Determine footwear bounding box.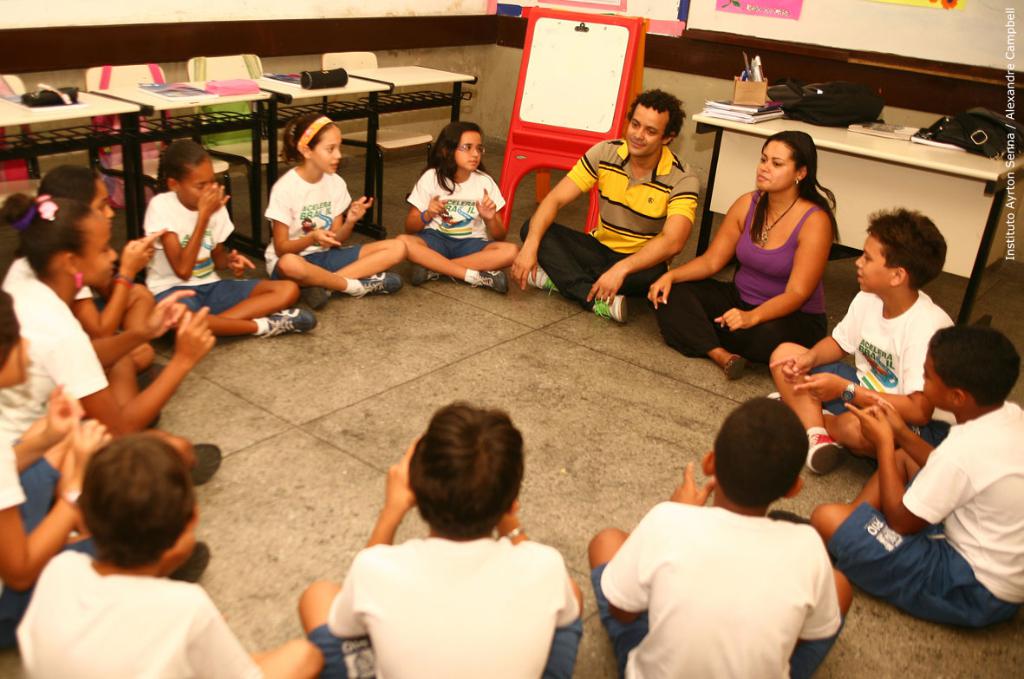
Determined: [355,269,401,298].
